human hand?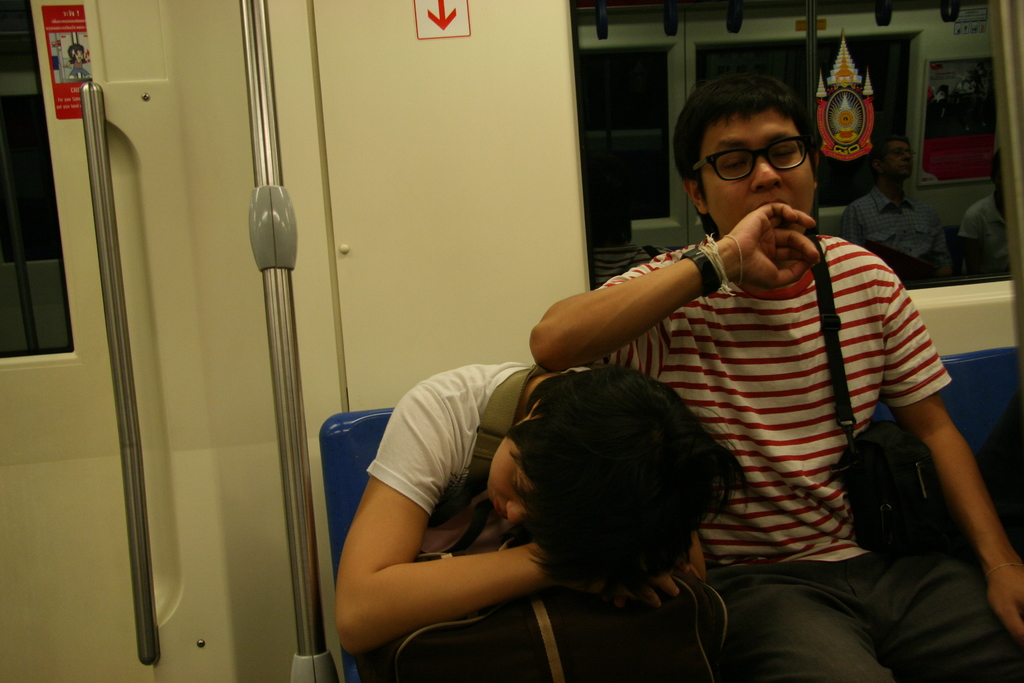
pyautogui.locateOnScreen(596, 573, 682, 616)
